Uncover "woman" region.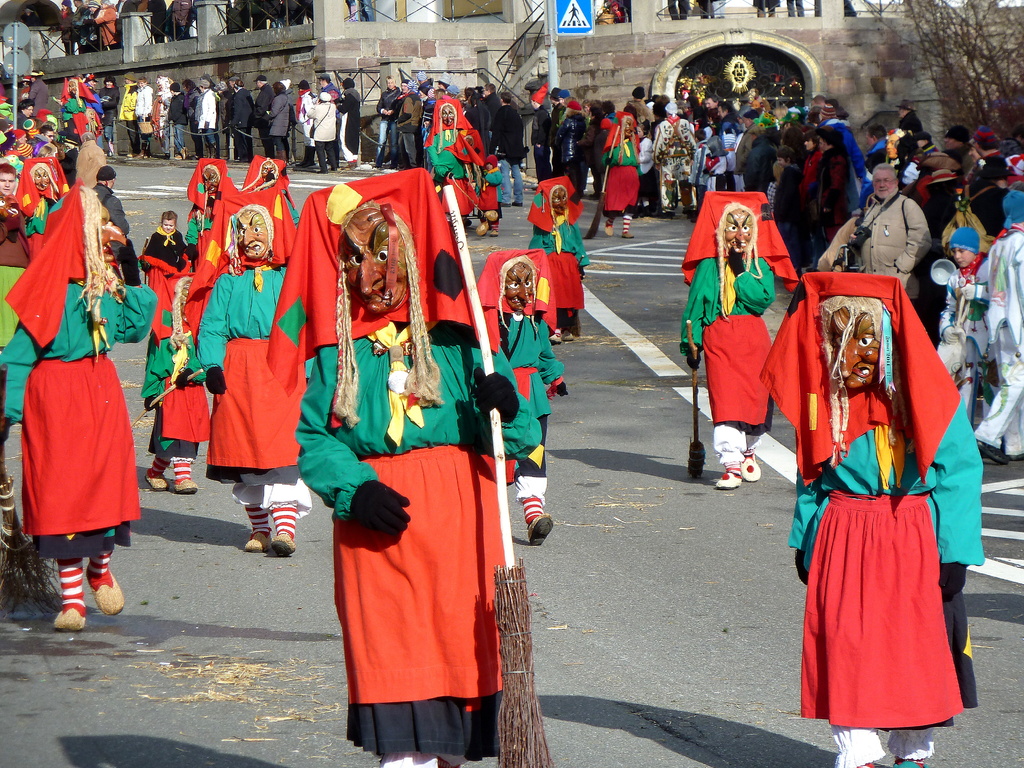
Uncovered: bbox=(796, 129, 825, 260).
